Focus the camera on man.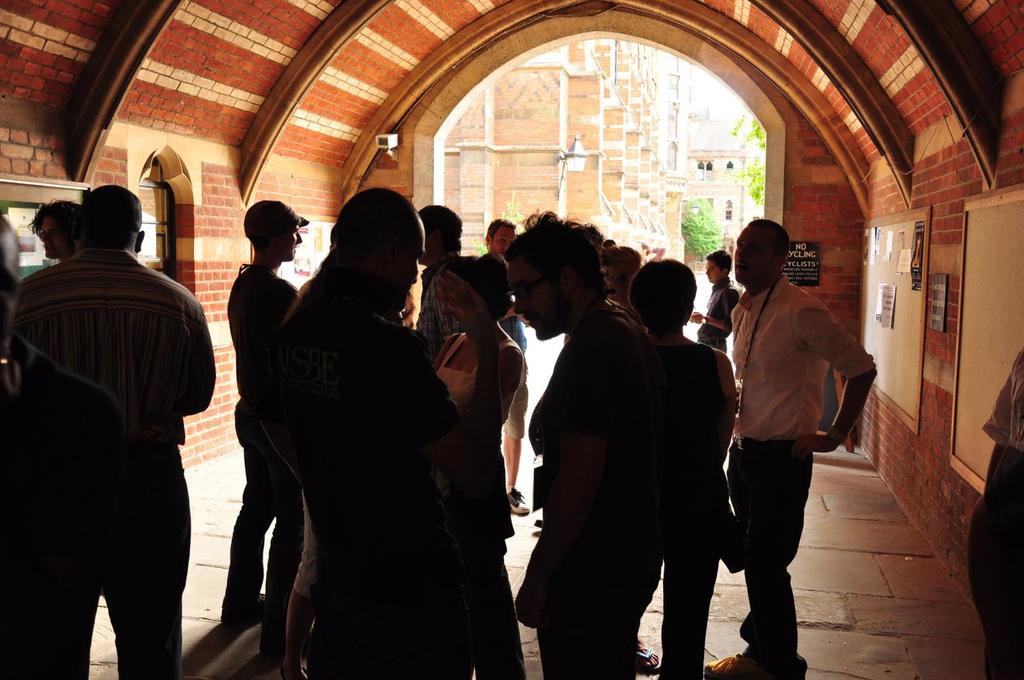
Focus region: x1=266, y1=188, x2=465, y2=679.
